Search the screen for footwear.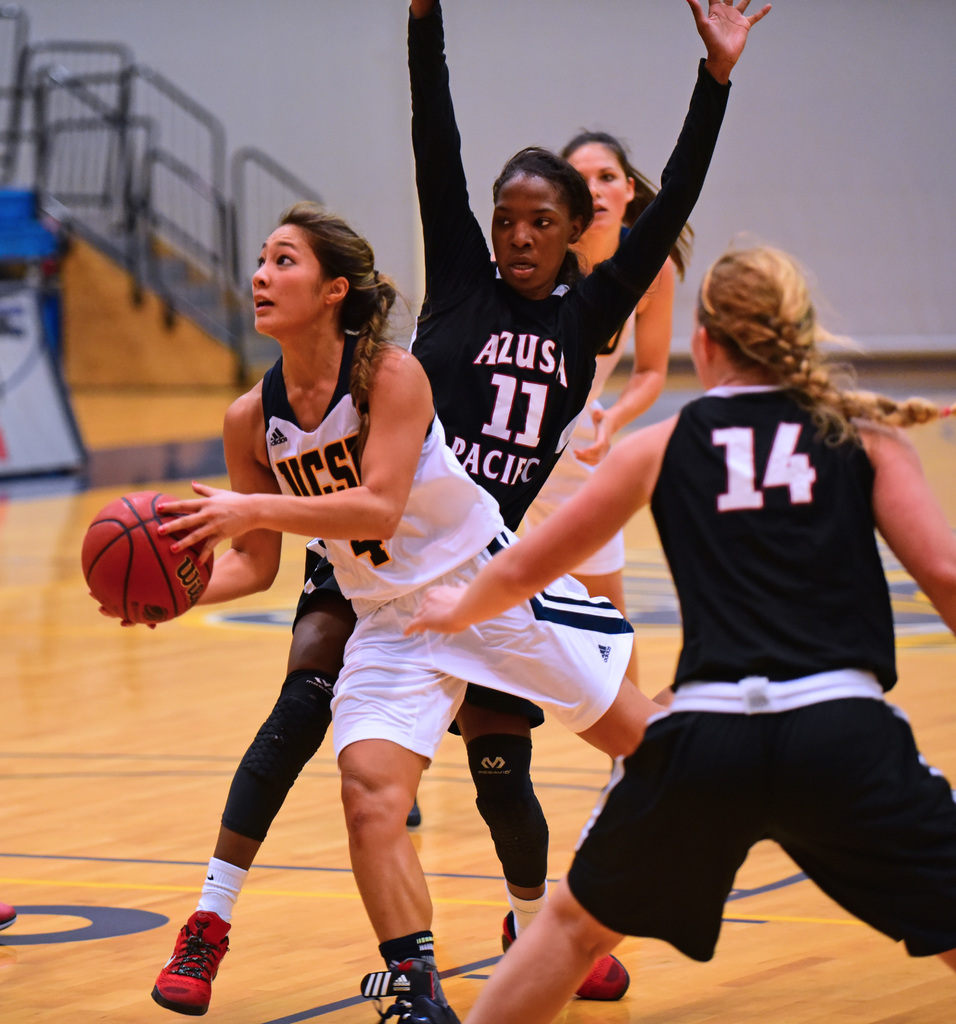
Found at (left=357, top=954, right=462, bottom=1023).
